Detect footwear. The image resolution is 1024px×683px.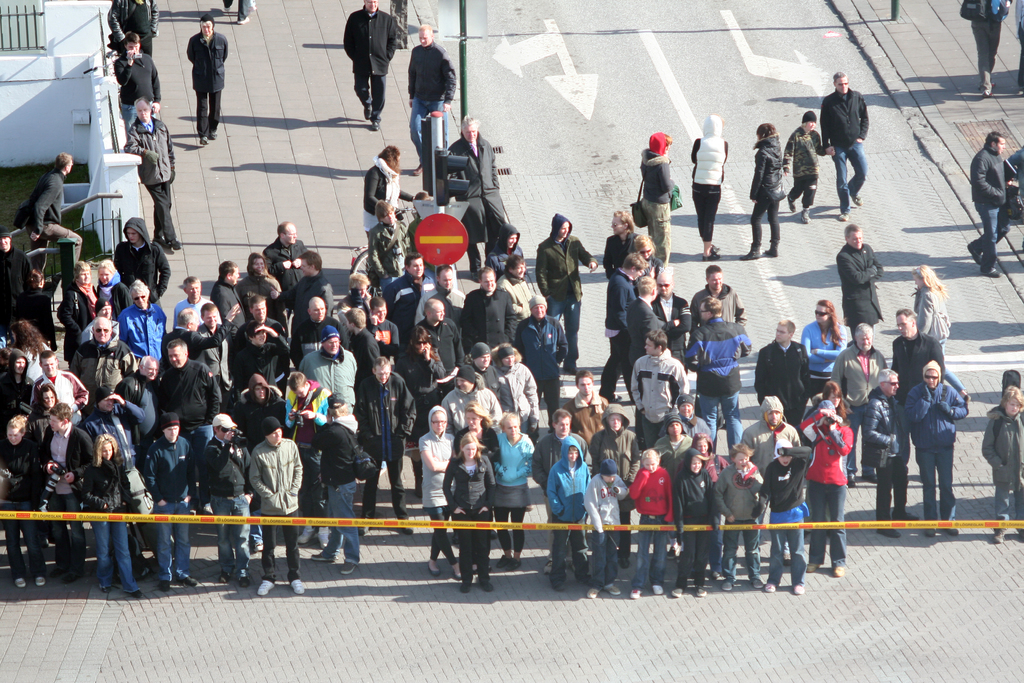
select_region(800, 209, 812, 224).
